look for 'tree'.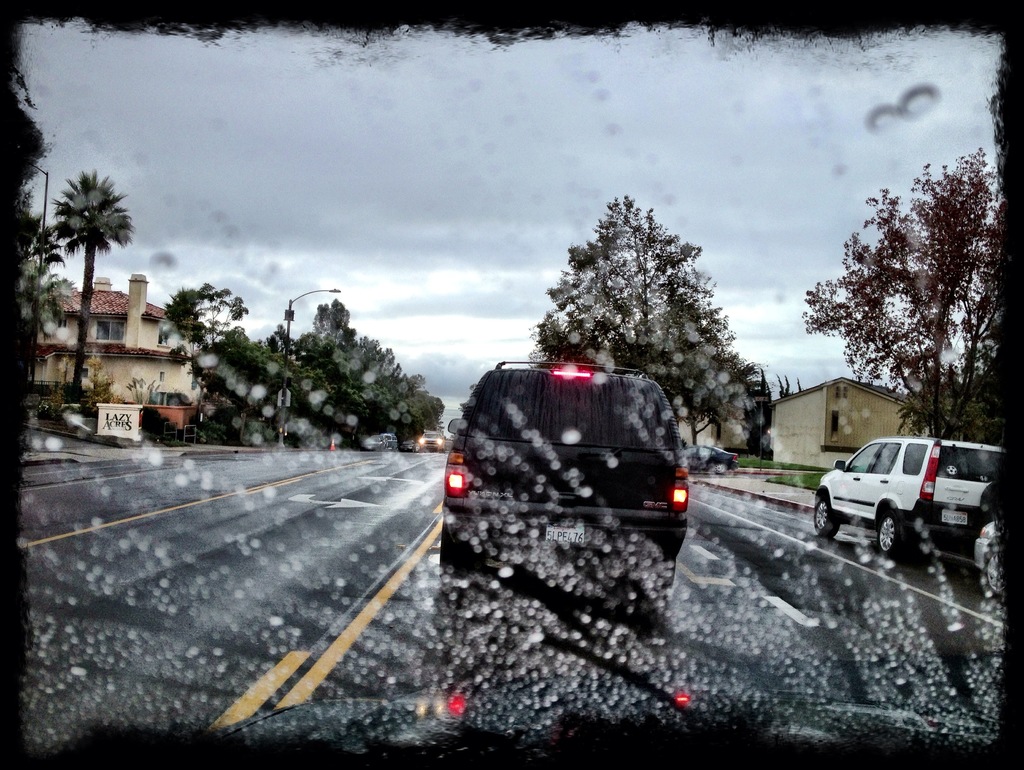
Found: <box>158,268,258,442</box>.
